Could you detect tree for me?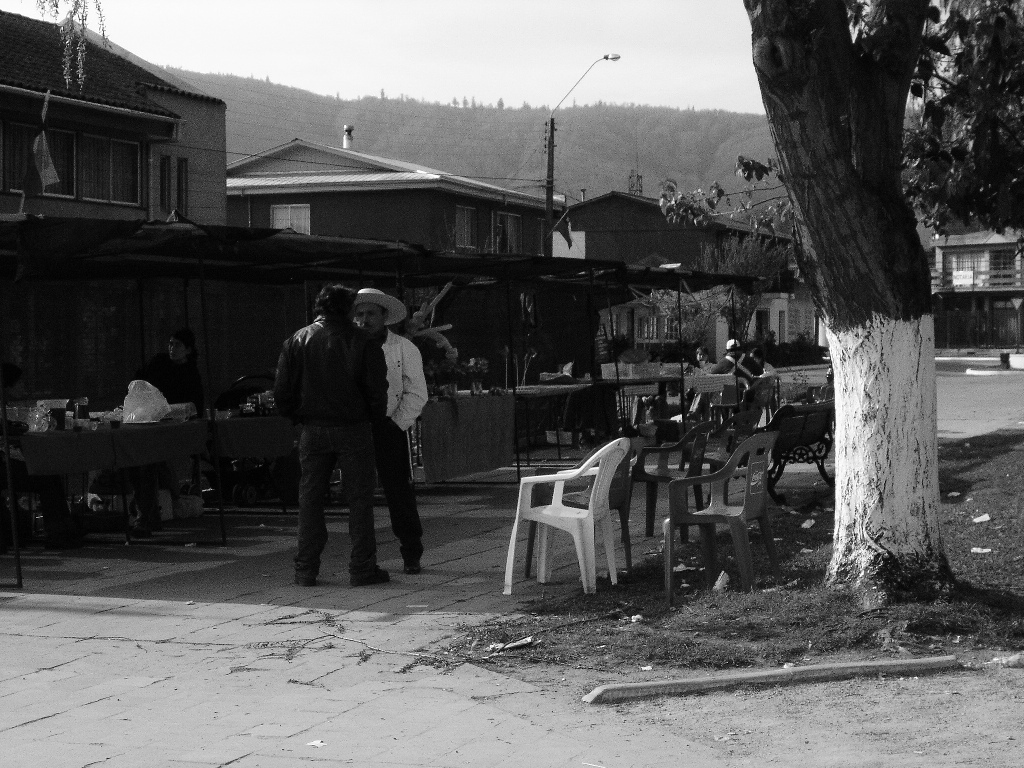
Detection result: bbox(899, 0, 1023, 232).
